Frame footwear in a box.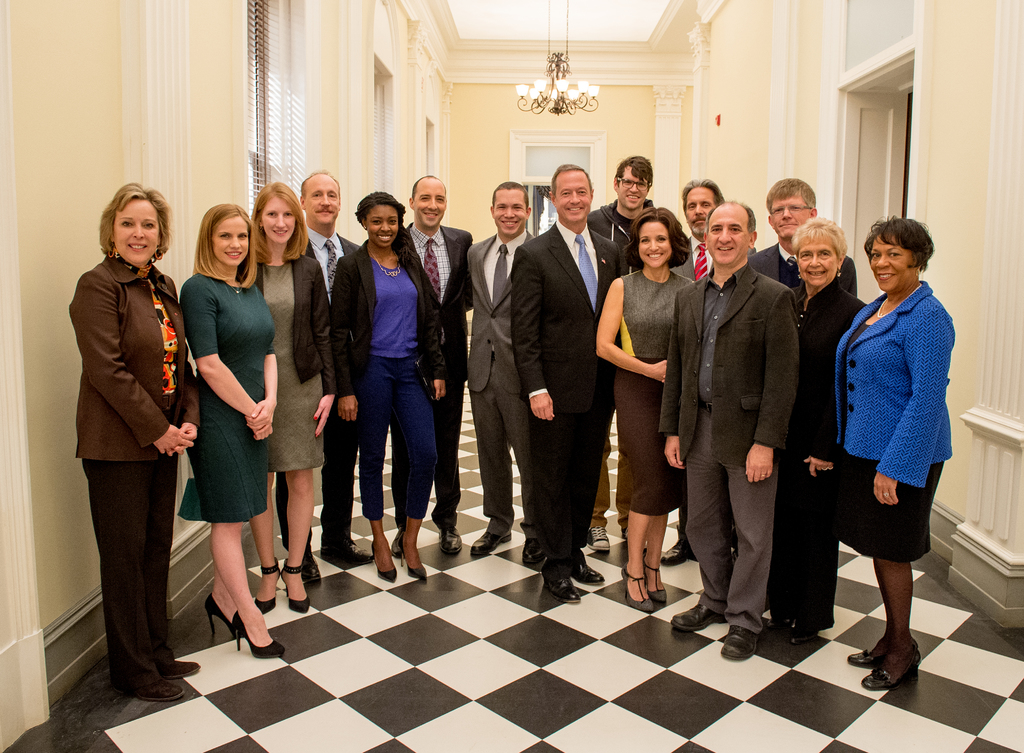
x1=720 y1=624 x2=760 y2=663.
